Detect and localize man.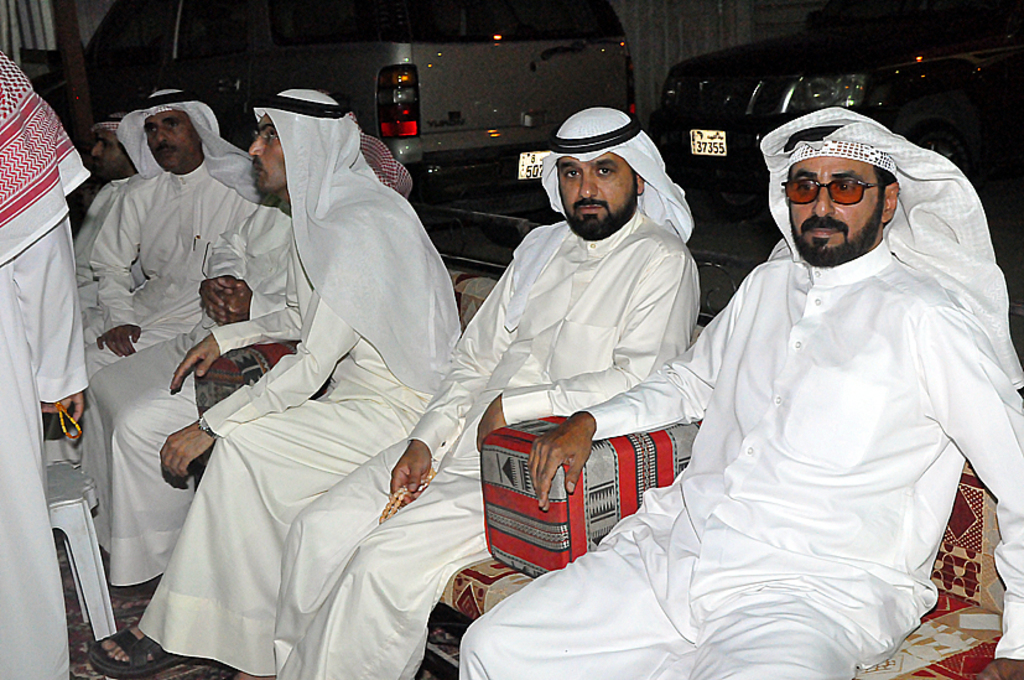
Localized at BBox(0, 47, 102, 679).
